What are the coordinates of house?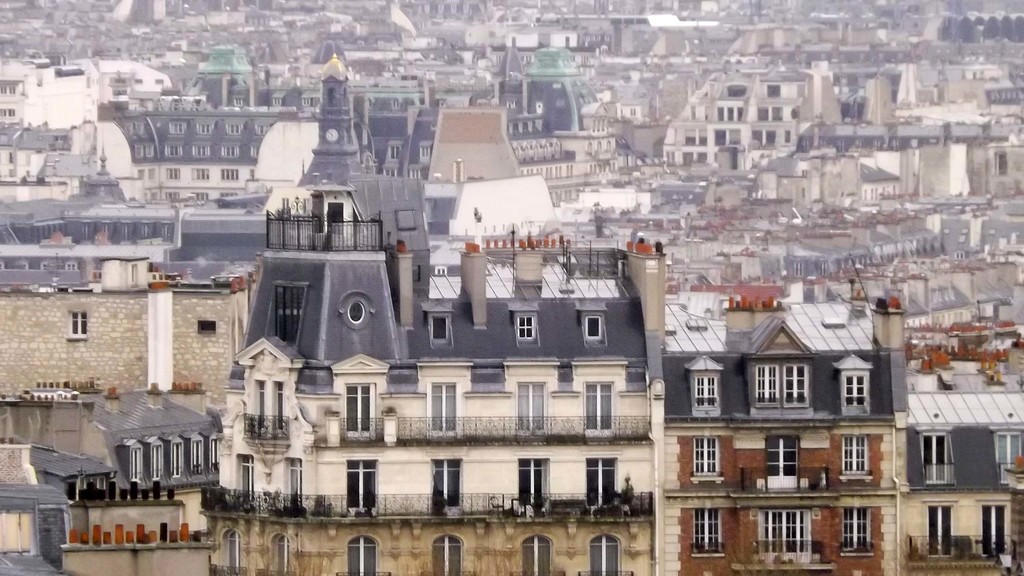
{"left": 215, "top": 196, "right": 669, "bottom": 575}.
